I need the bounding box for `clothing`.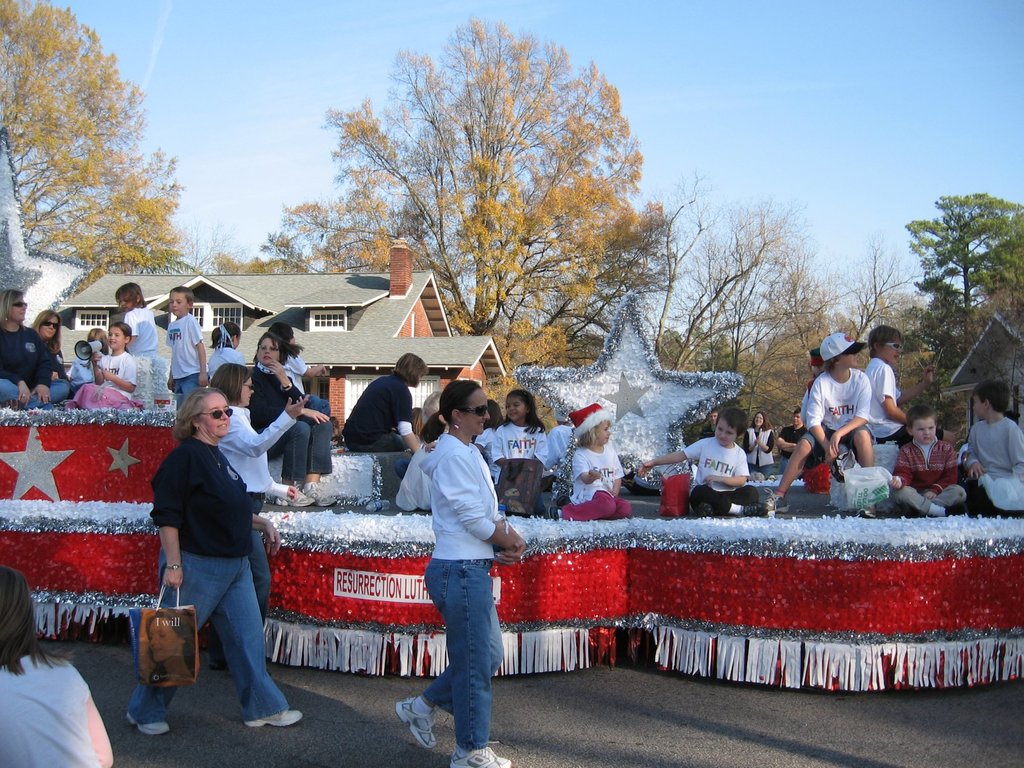
Here it is: locate(164, 314, 202, 399).
